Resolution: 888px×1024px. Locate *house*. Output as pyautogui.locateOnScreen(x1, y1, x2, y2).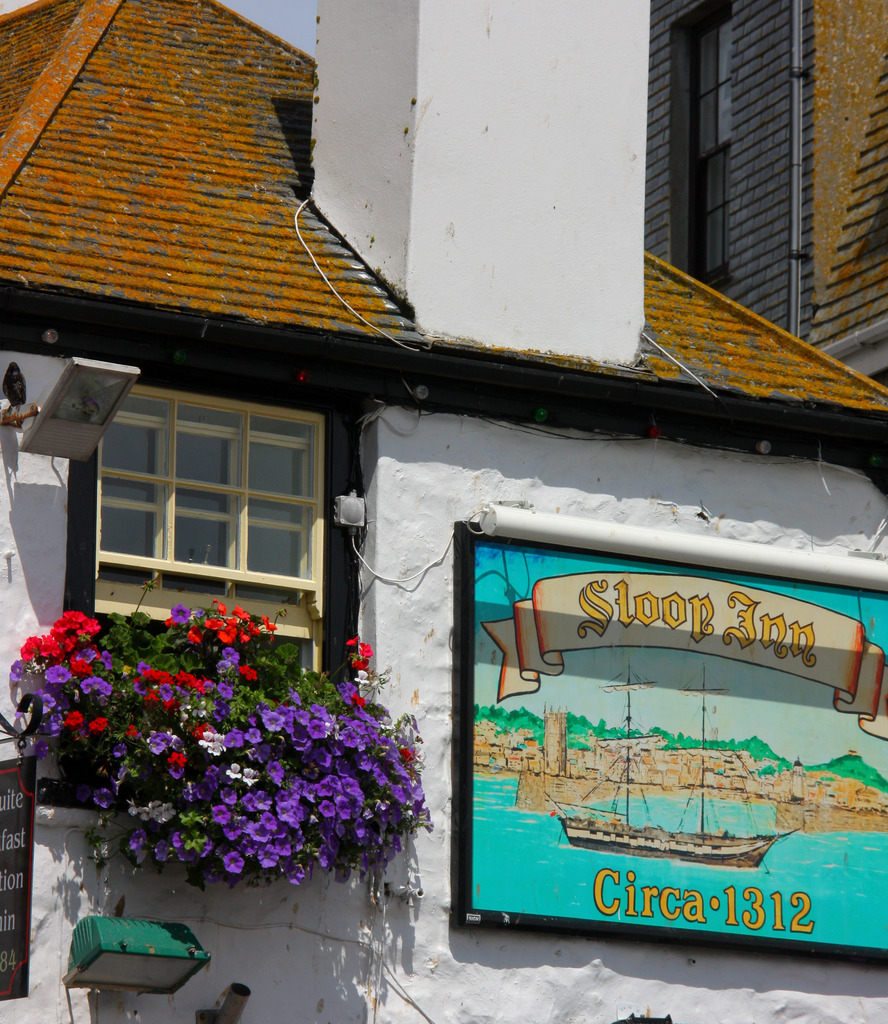
pyautogui.locateOnScreen(0, 0, 887, 1023).
